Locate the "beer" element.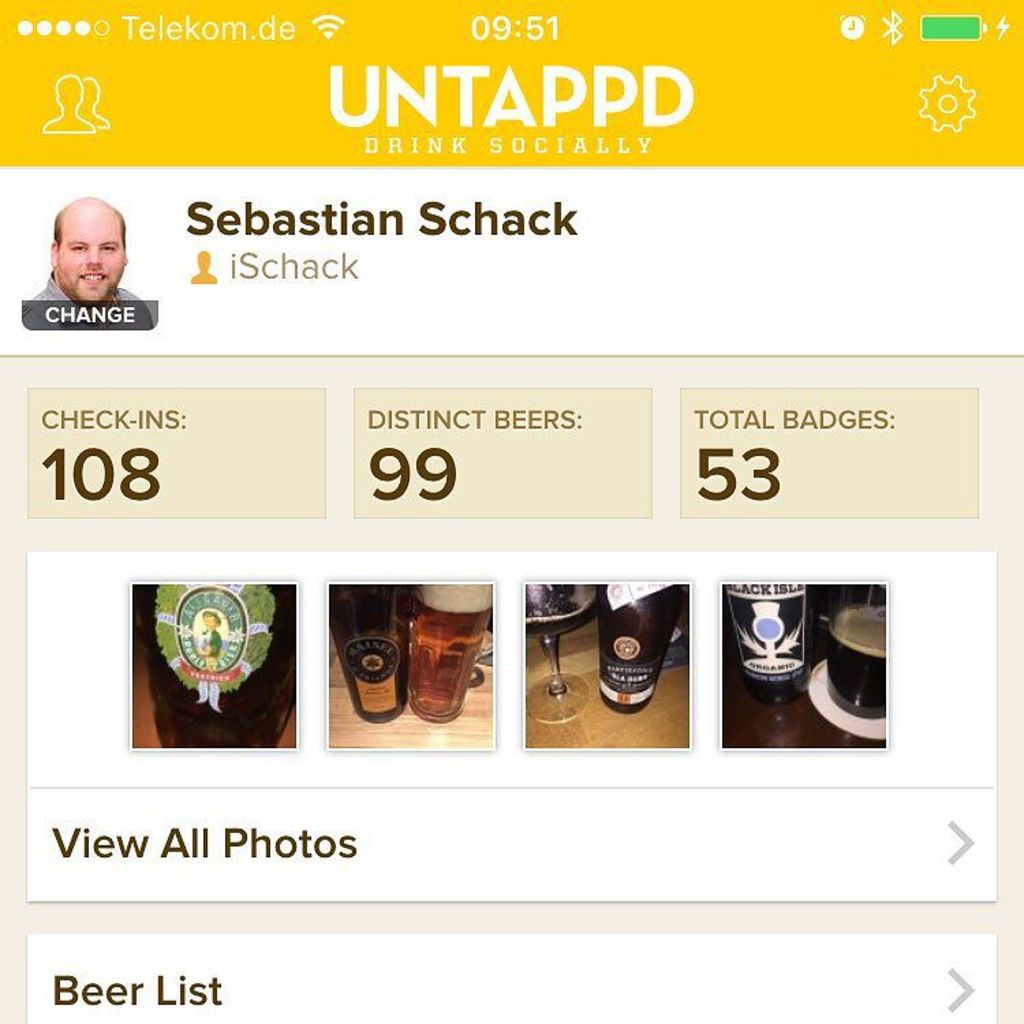
Element bbox: box(324, 576, 414, 741).
